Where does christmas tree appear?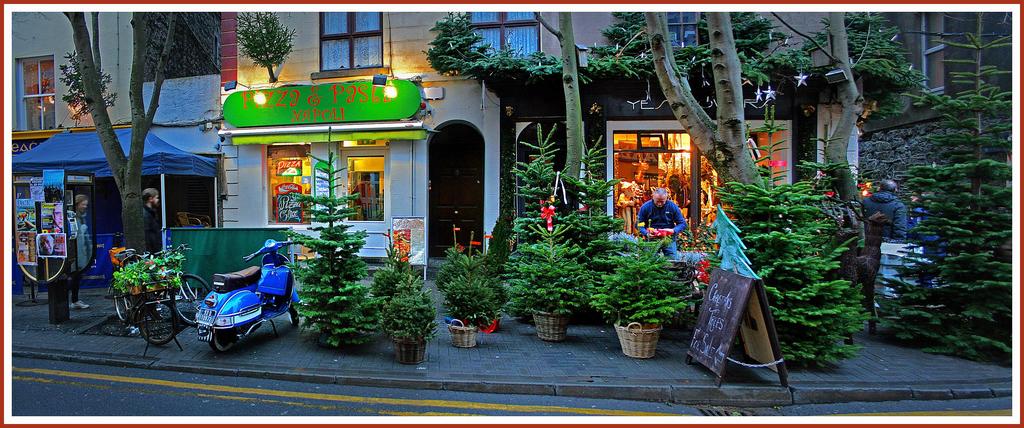
Appears at {"left": 376, "top": 276, "right": 442, "bottom": 366}.
